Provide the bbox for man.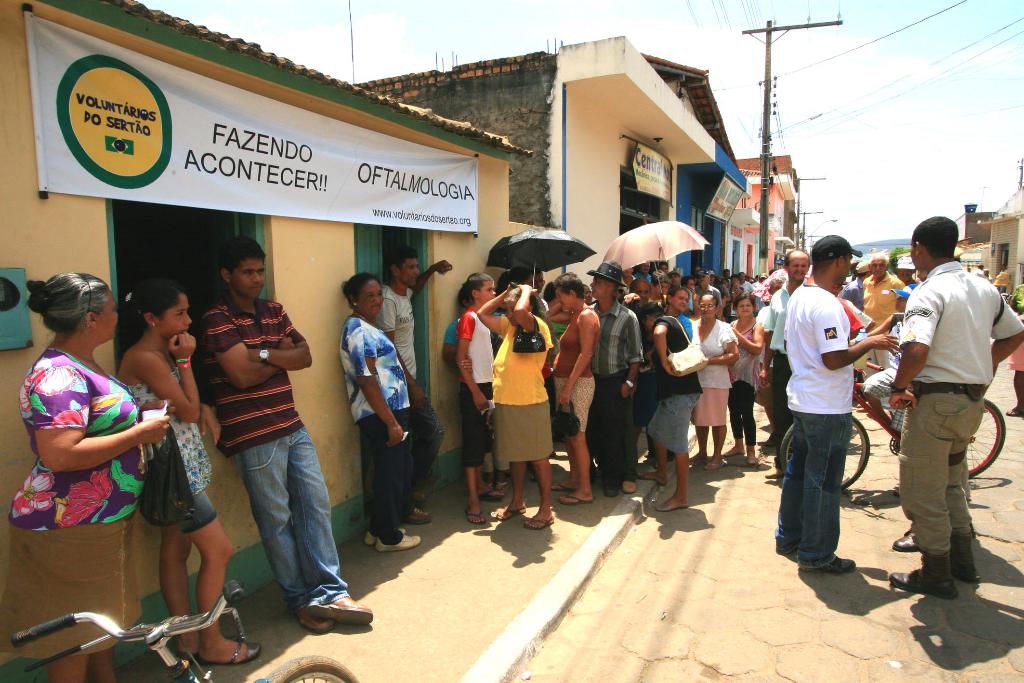
589 263 645 500.
